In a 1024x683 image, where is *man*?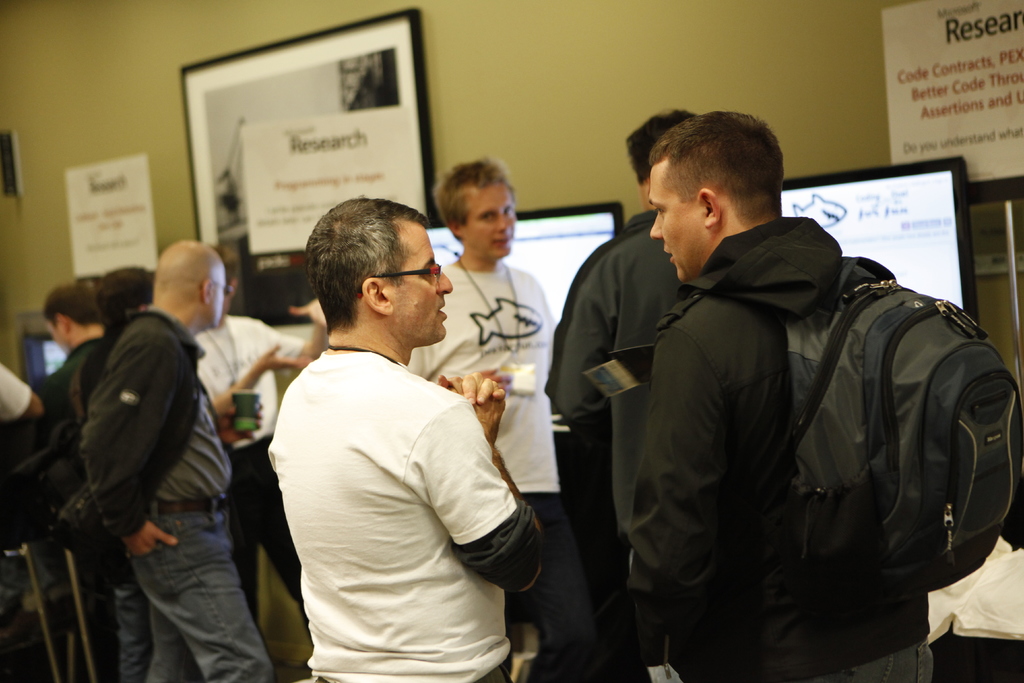
bbox(609, 108, 932, 682).
